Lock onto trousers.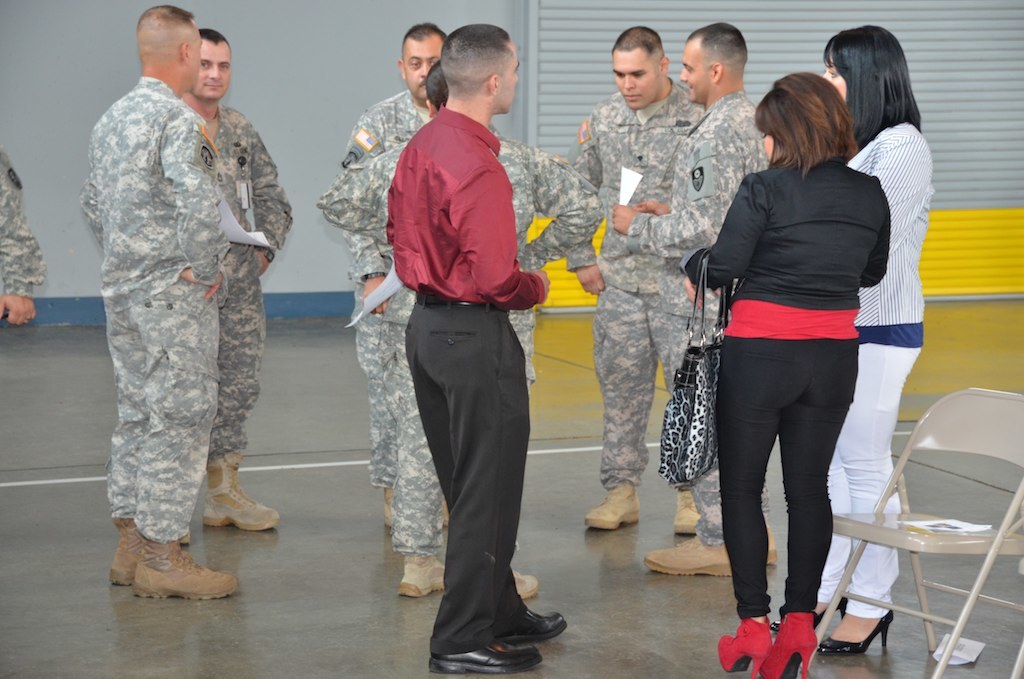
Locked: [x1=678, y1=314, x2=767, y2=544].
